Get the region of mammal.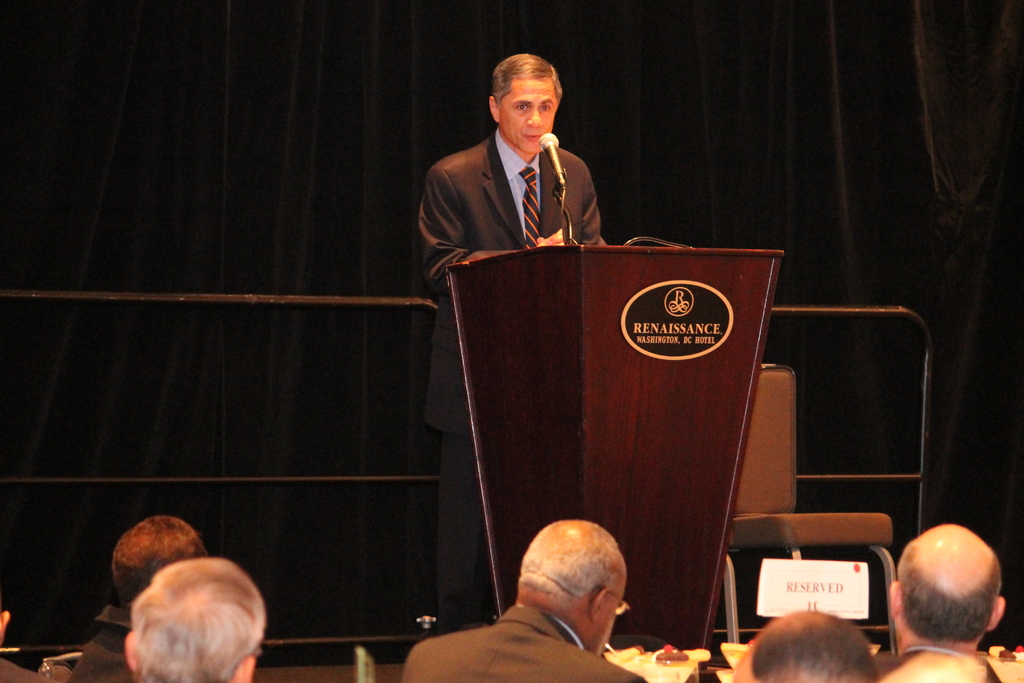
729/609/874/682.
